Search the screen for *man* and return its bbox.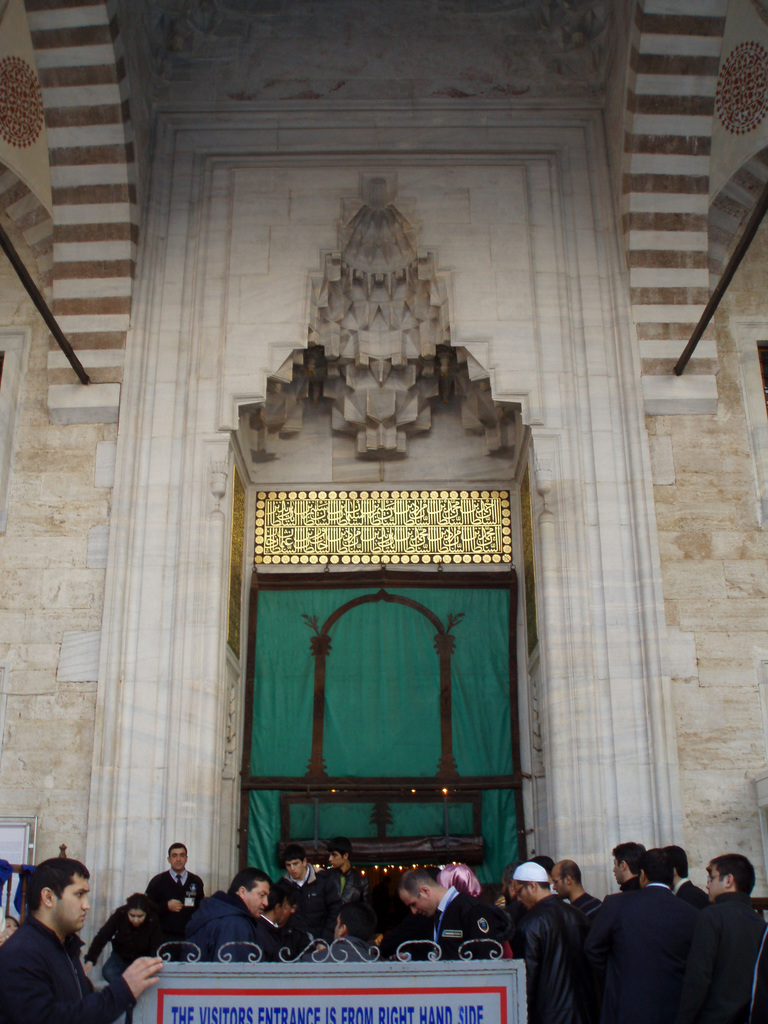
Found: pyautogui.locateOnScreen(549, 861, 600, 908).
